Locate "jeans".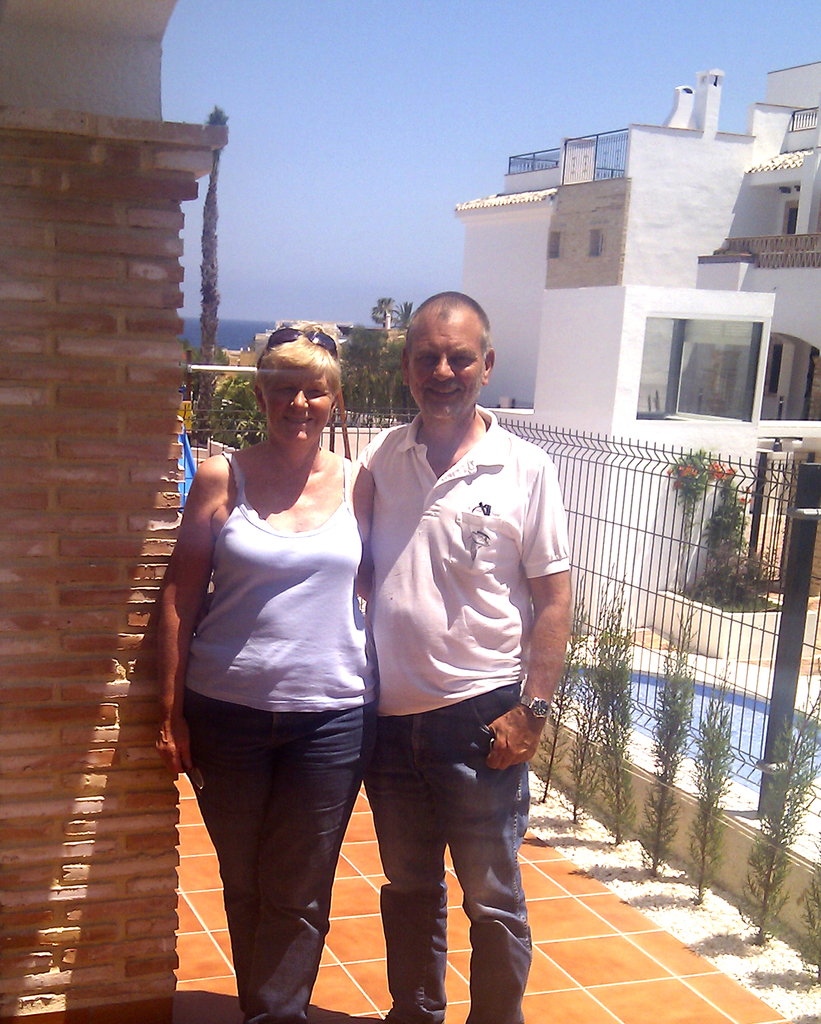
Bounding box: (left=170, top=689, right=364, bottom=1023).
